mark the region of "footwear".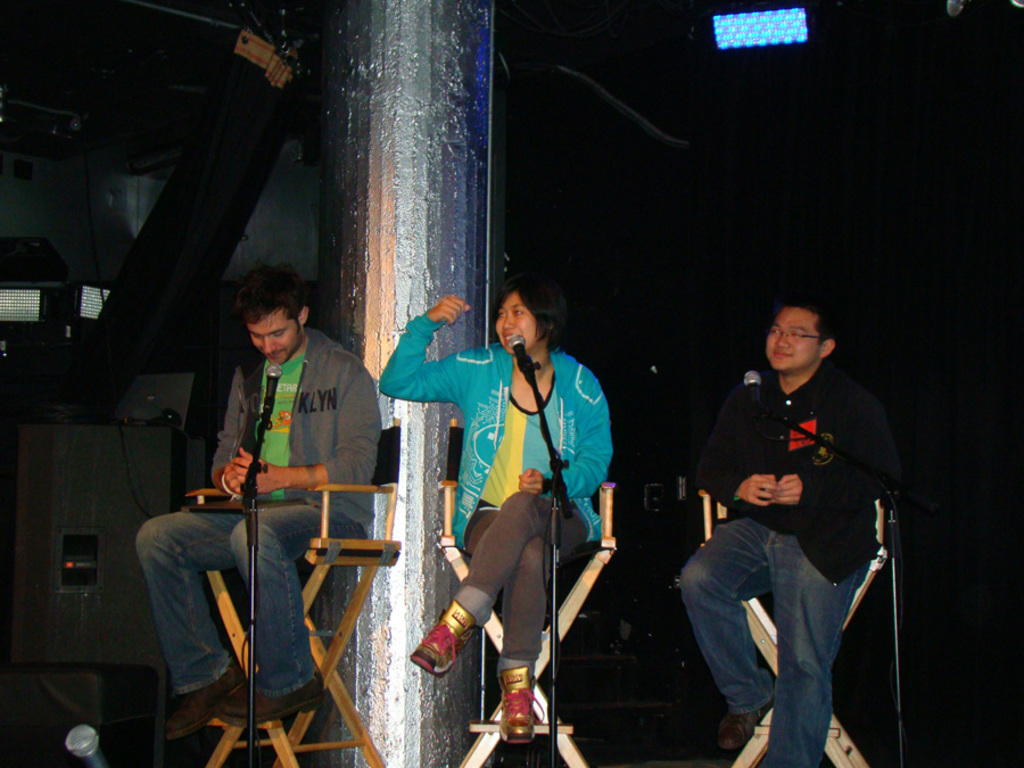
Region: 484:664:550:759.
